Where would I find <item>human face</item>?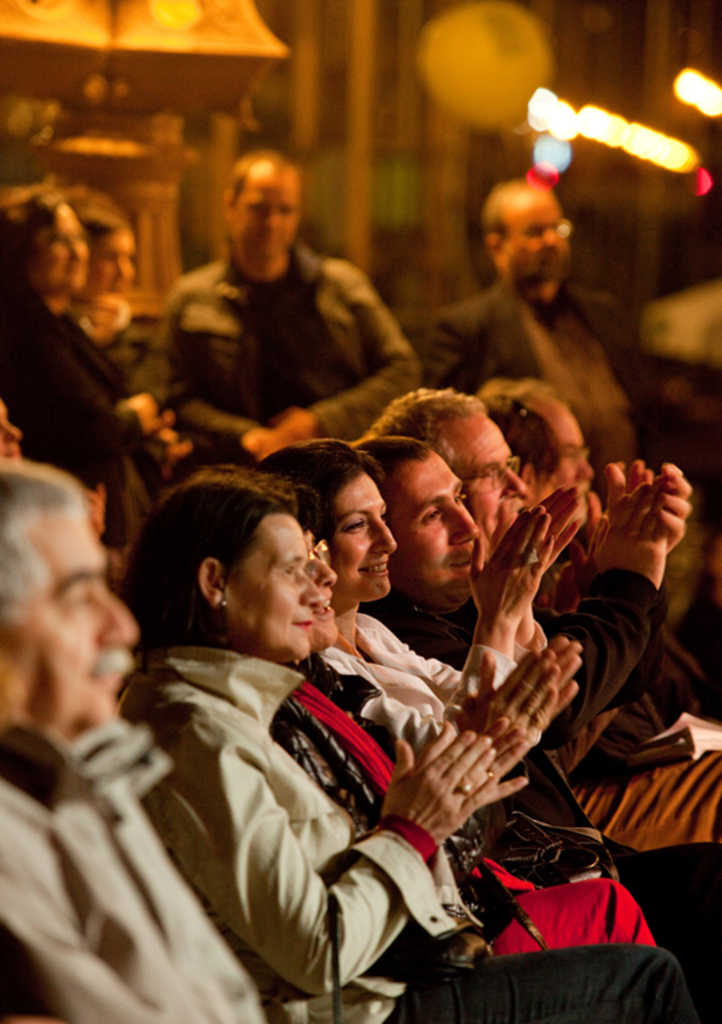
At bbox=[332, 461, 400, 603].
